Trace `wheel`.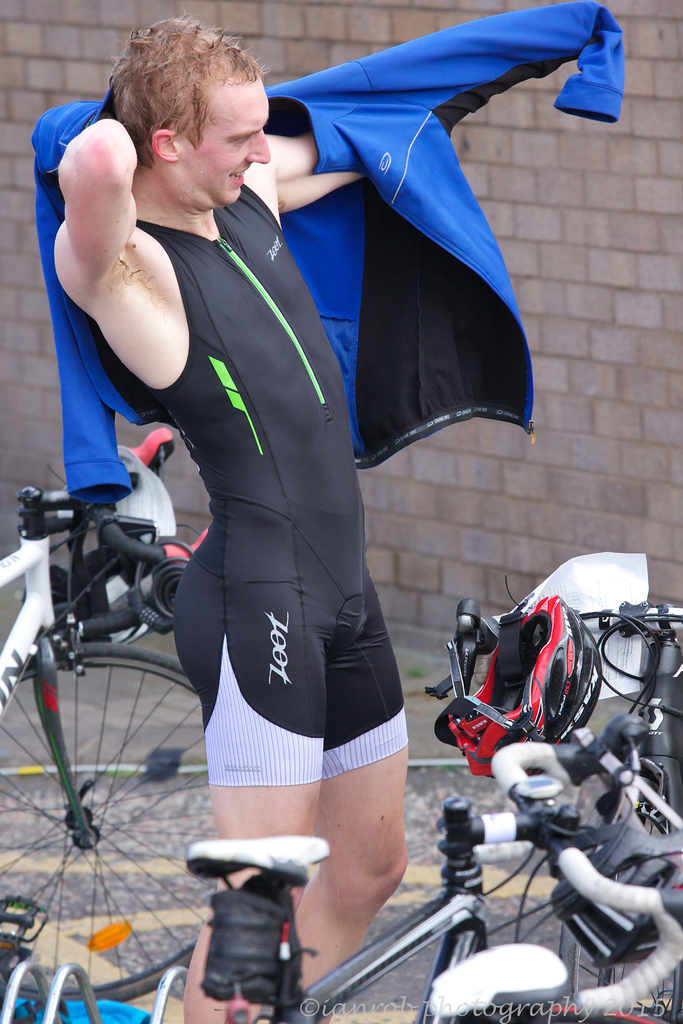
Traced to (left=557, top=916, right=680, bottom=1021).
